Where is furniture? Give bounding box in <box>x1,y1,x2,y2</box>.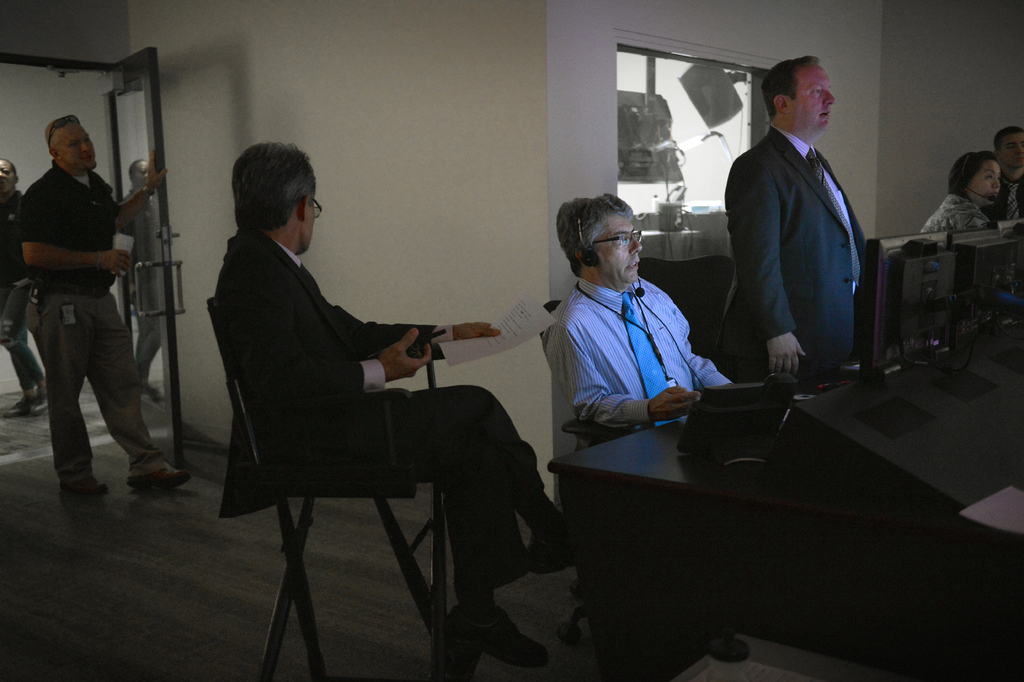
<box>552,324,1023,681</box>.
